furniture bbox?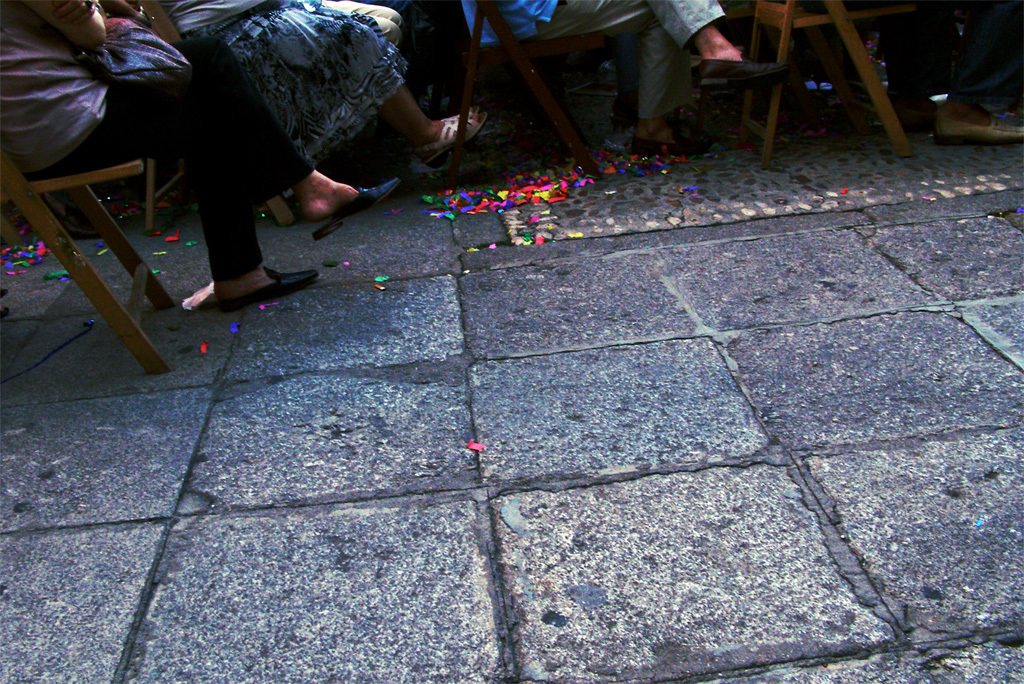
crop(0, 148, 175, 373)
